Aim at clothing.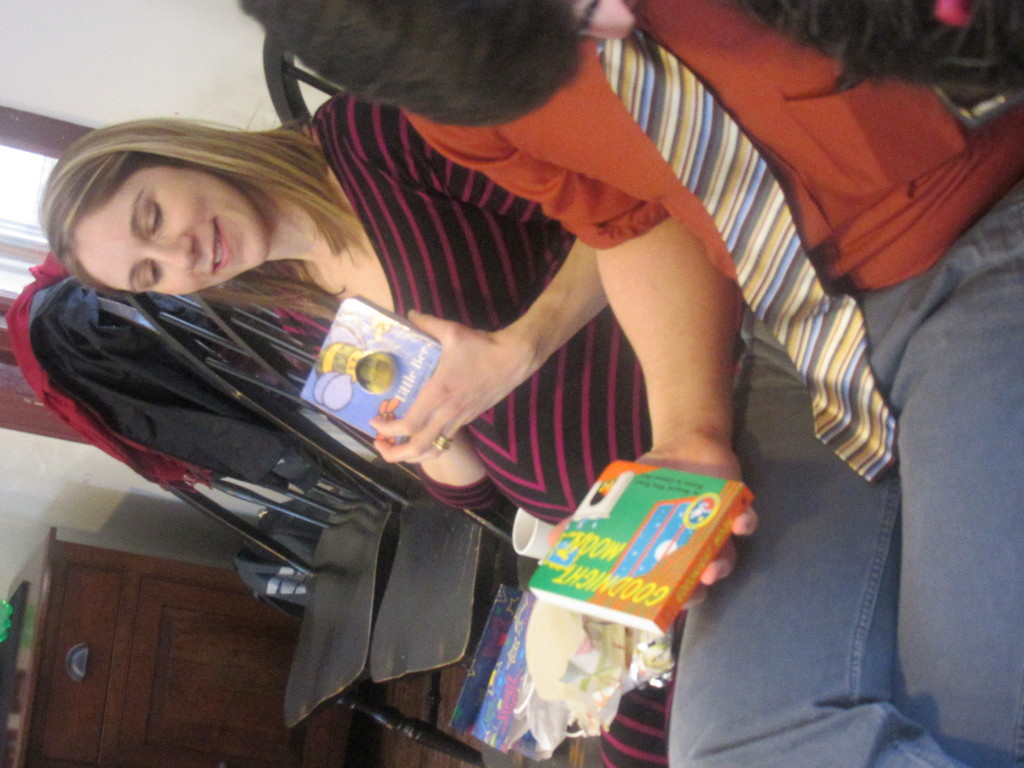
Aimed at detection(393, 0, 1023, 767).
